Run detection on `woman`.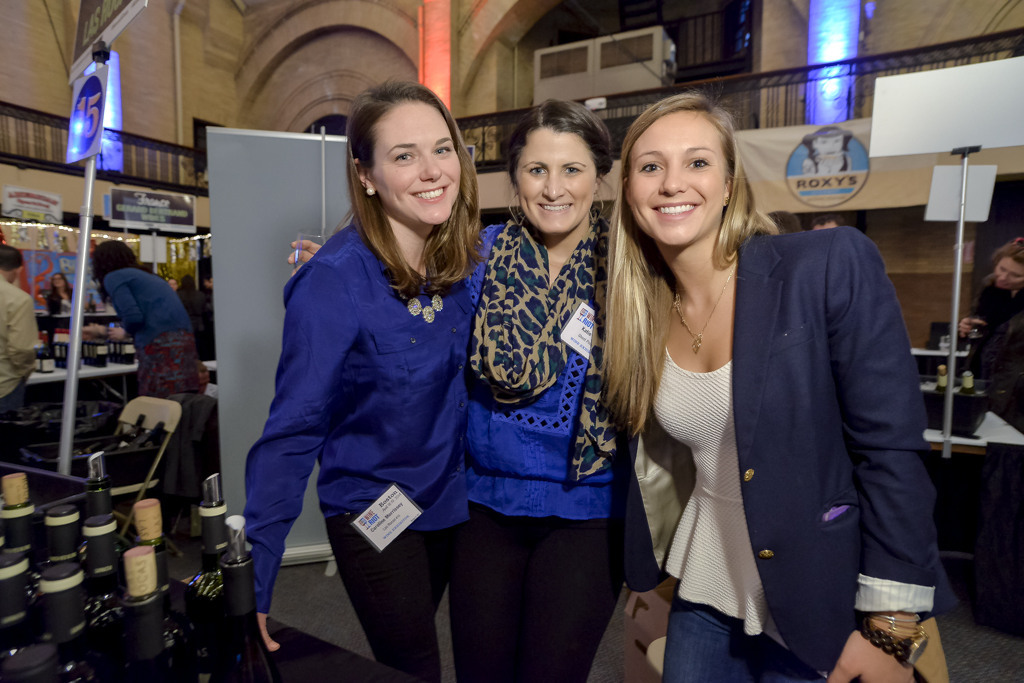
Result: [left=50, top=270, right=84, bottom=317].
